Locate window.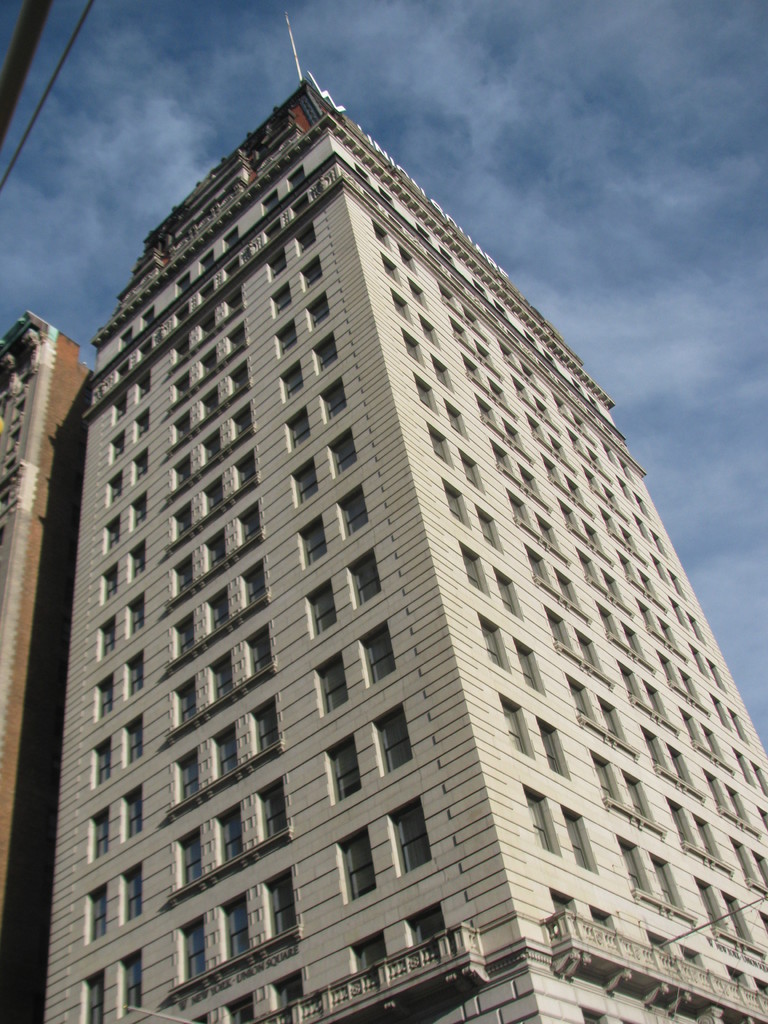
Bounding box: [left=492, top=561, right=520, bottom=623].
